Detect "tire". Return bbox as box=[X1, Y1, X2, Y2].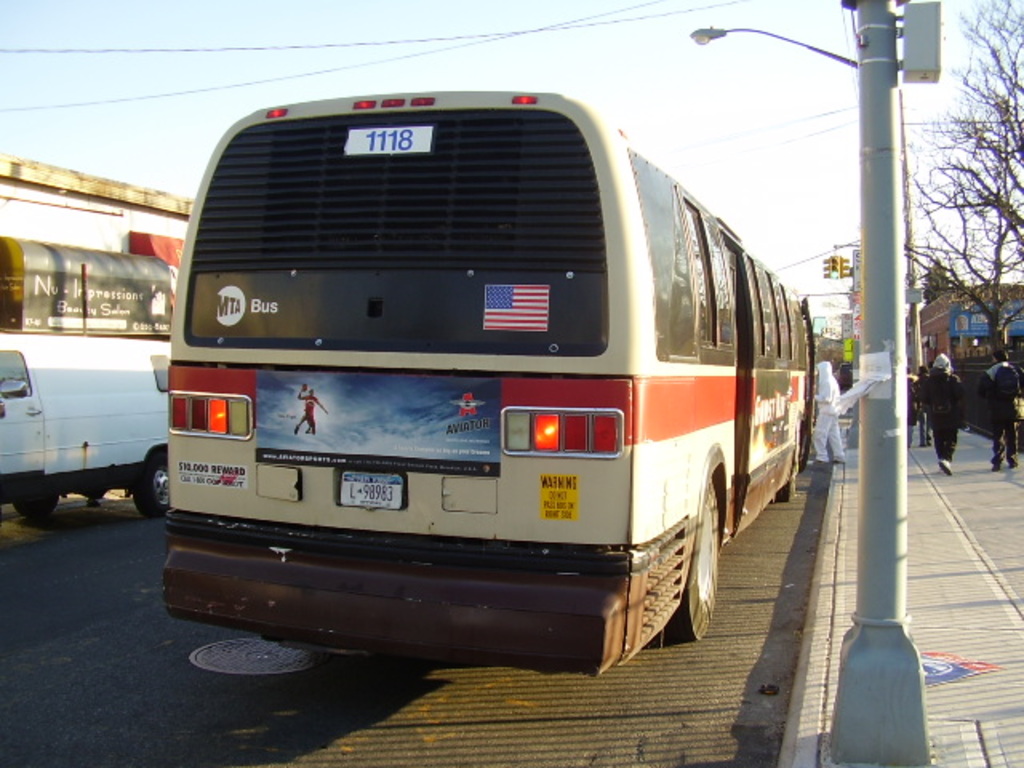
box=[14, 491, 58, 520].
